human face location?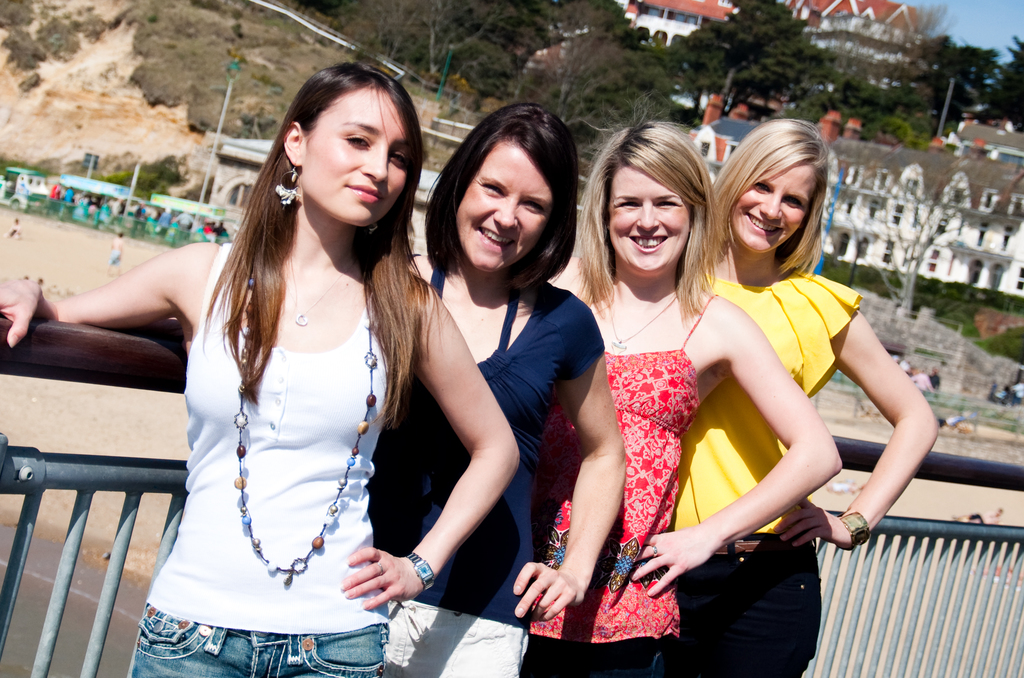
<box>451,135,563,273</box>
